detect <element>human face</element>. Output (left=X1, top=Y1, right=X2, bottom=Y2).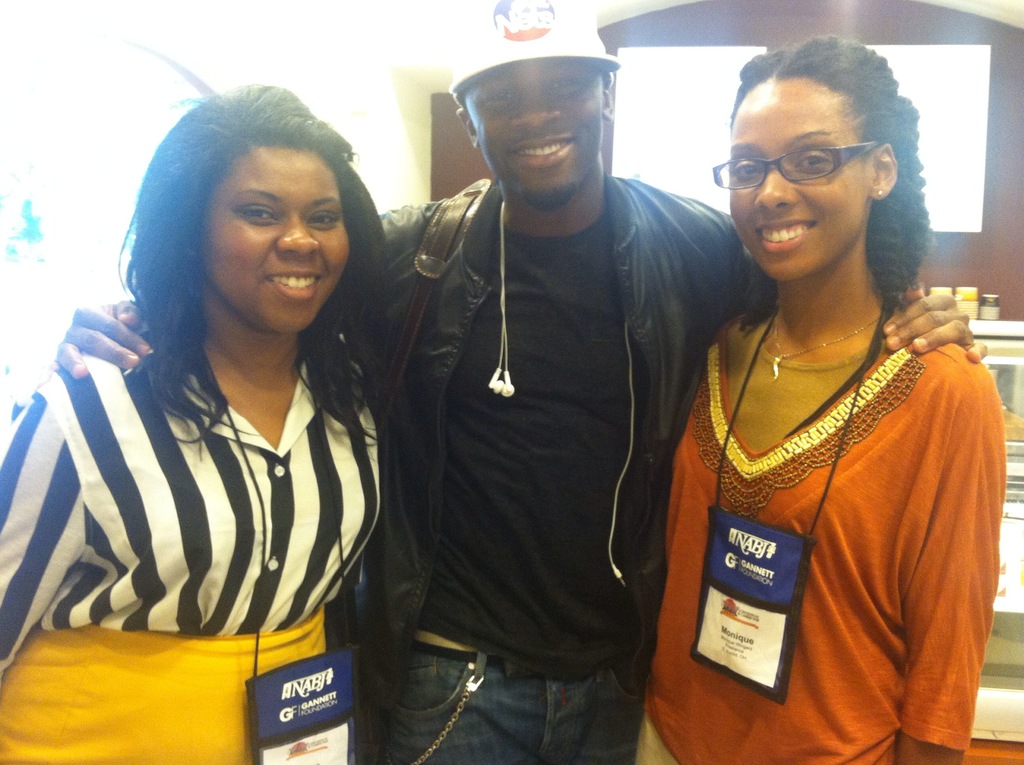
(left=200, top=148, right=356, bottom=335).
